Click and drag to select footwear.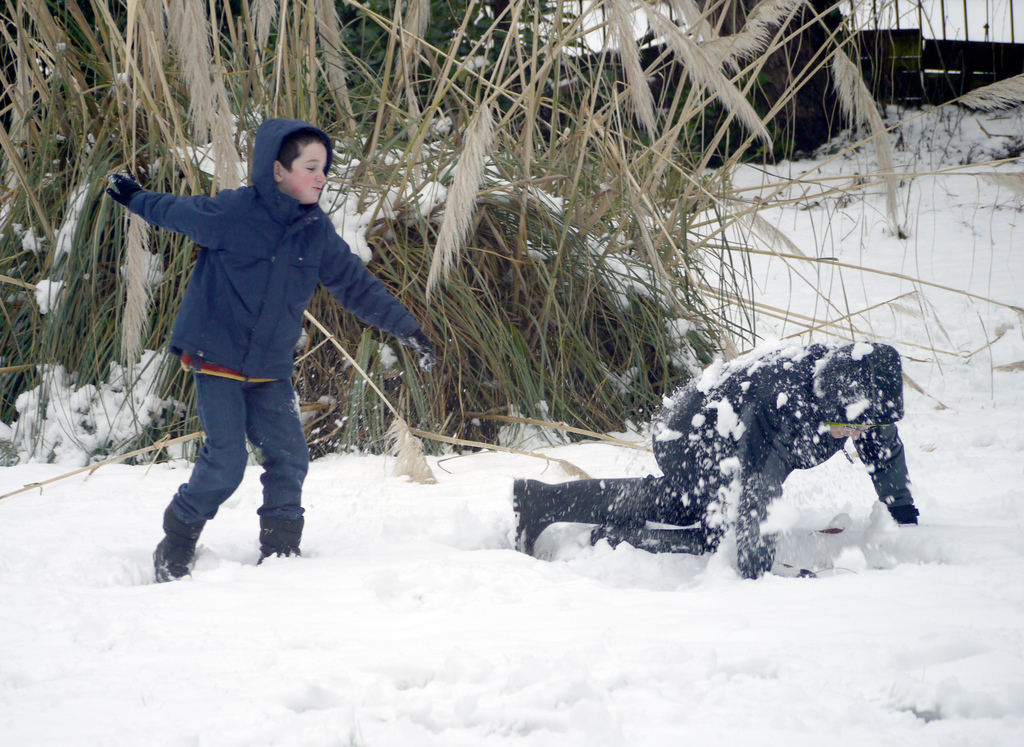
Selection: 508/473/650/557.
